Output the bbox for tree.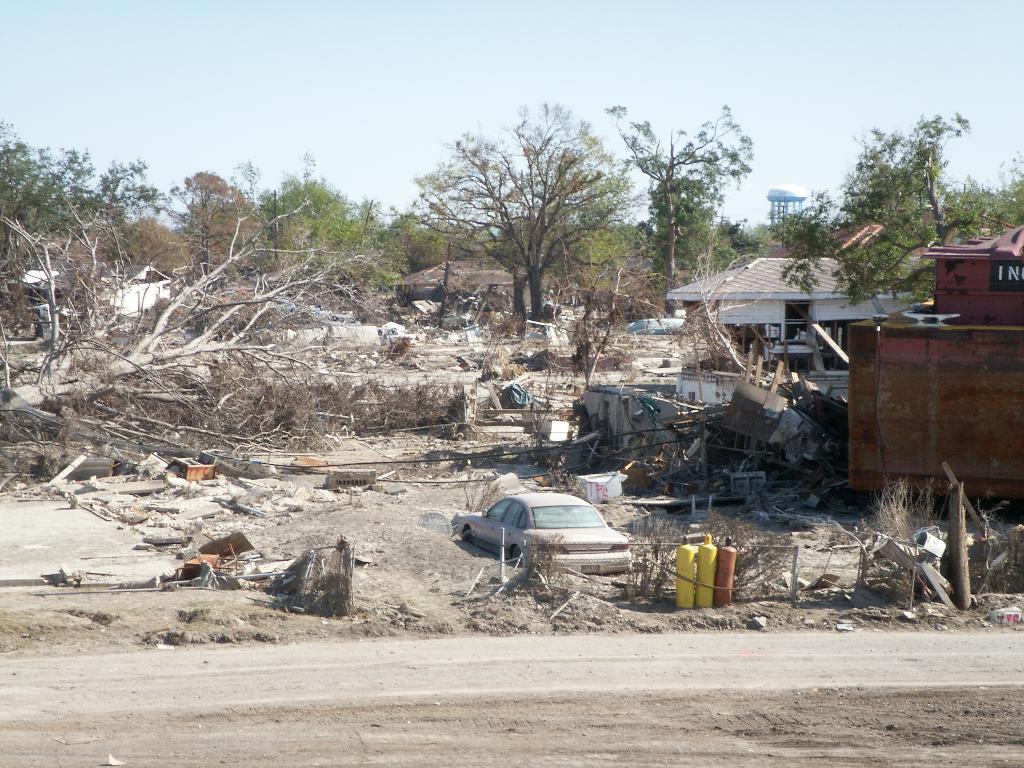
(x1=356, y1=198, x2=494, y2=278).
